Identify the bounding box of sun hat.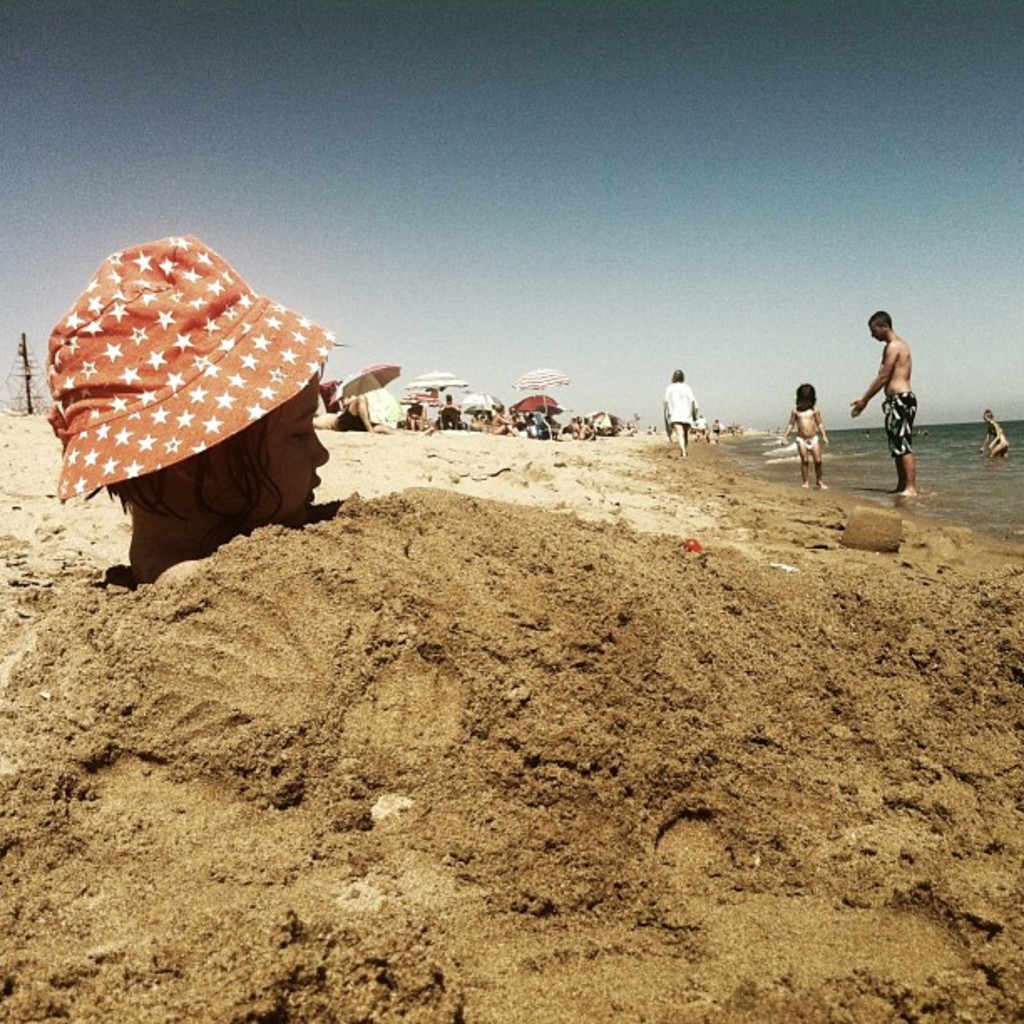
44,236,341,500.
